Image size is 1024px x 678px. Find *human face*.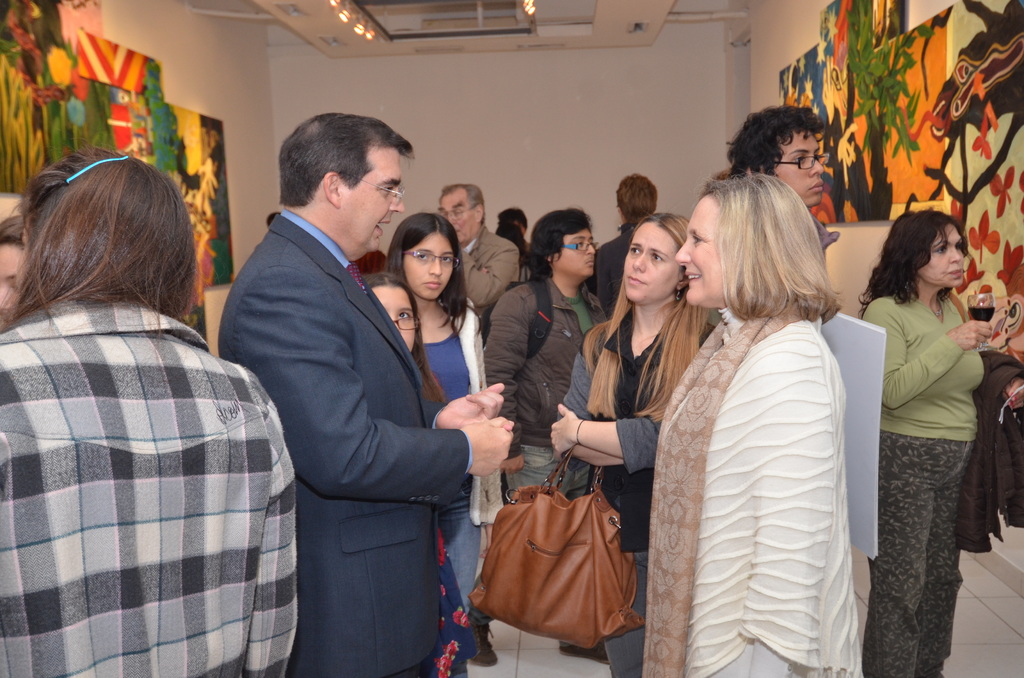
x1=624, y1=225, x2=678, y2=296.
